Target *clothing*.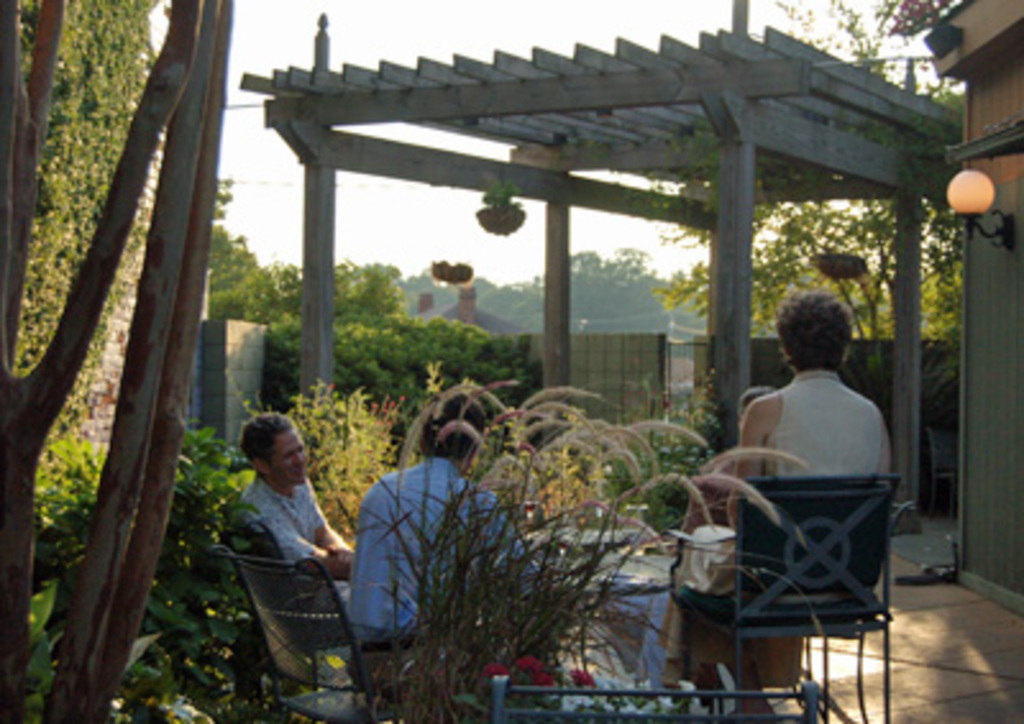
Target region: [346, 455, 535, 647].
